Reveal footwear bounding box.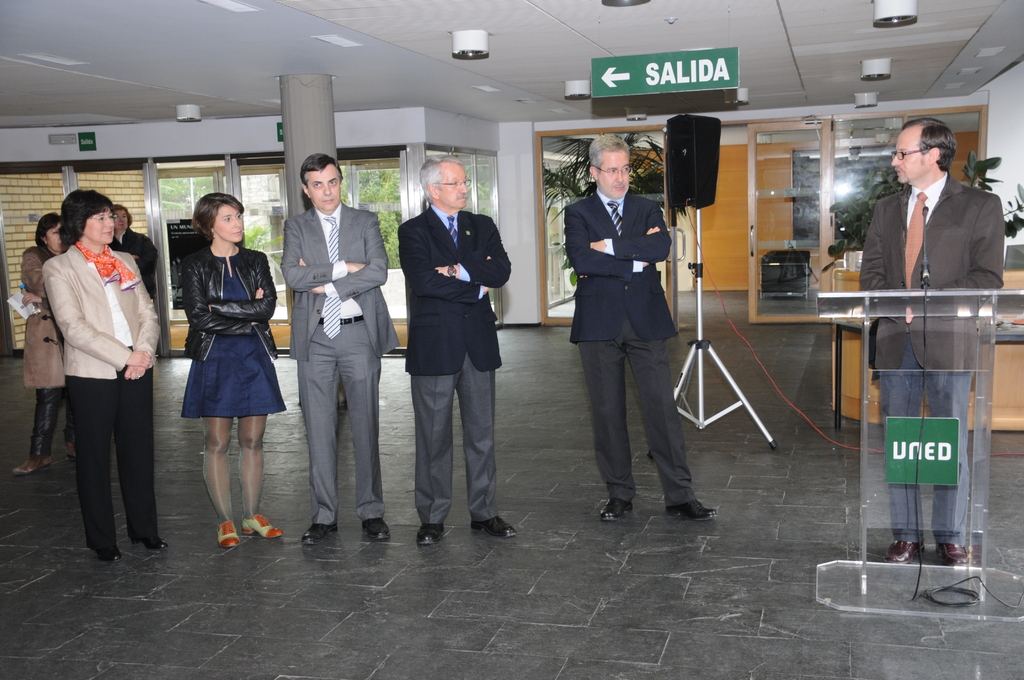
Revealed: (left=938, top=544, right=971, bottom=567).
